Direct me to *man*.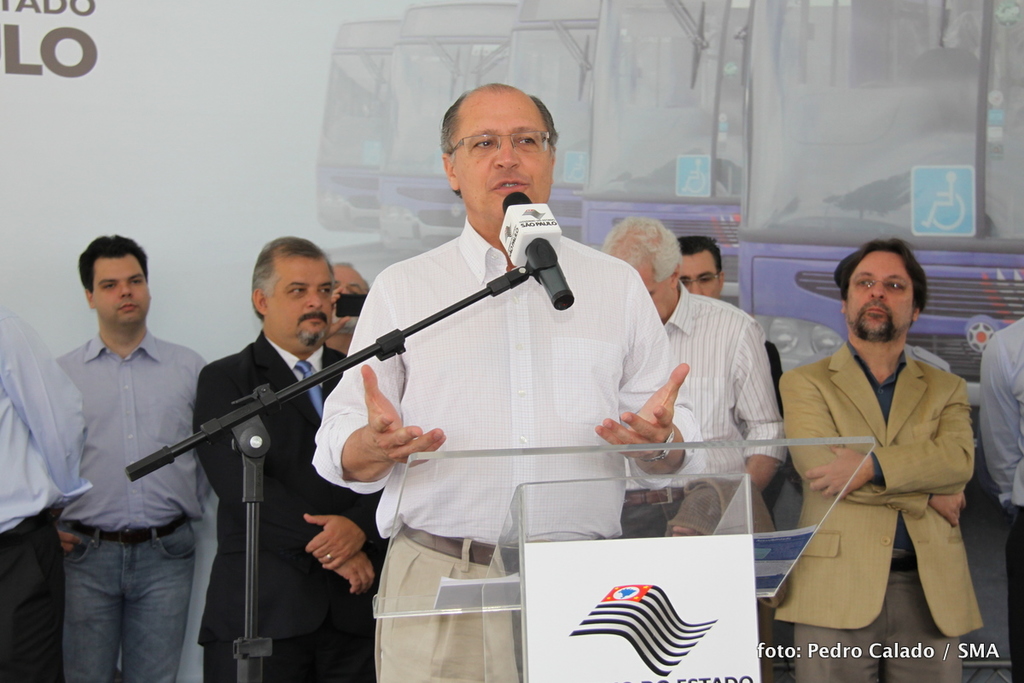
Direction: 599, 211, 787, 538.
